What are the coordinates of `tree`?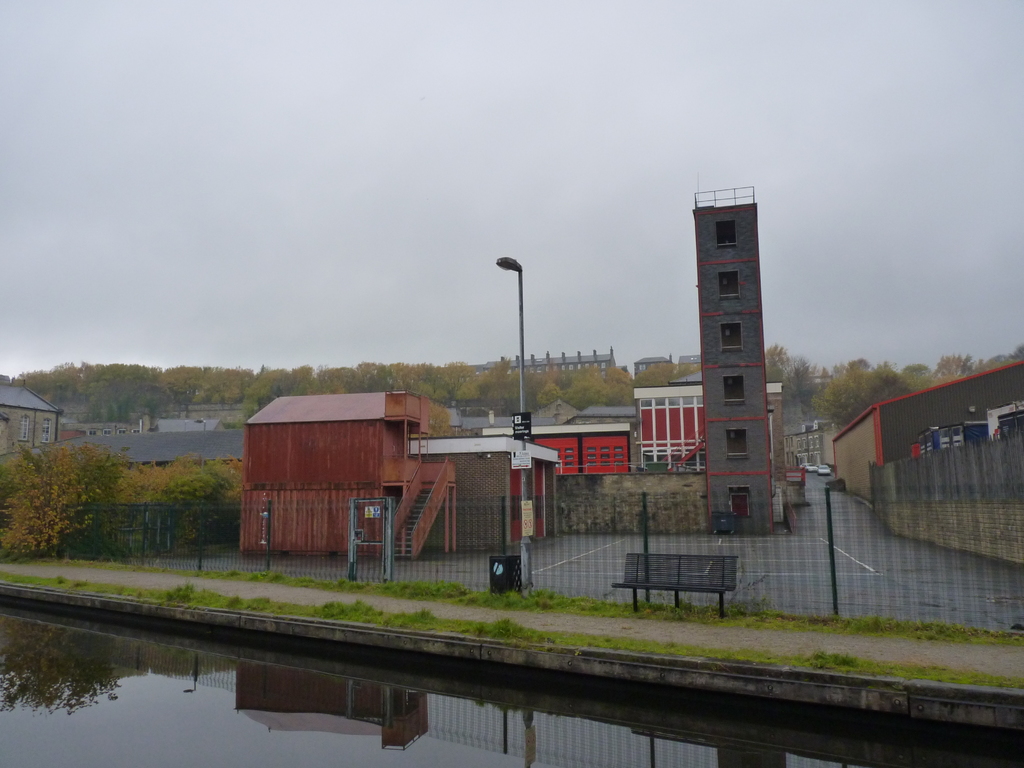
box(6, 445, 101, 568).
